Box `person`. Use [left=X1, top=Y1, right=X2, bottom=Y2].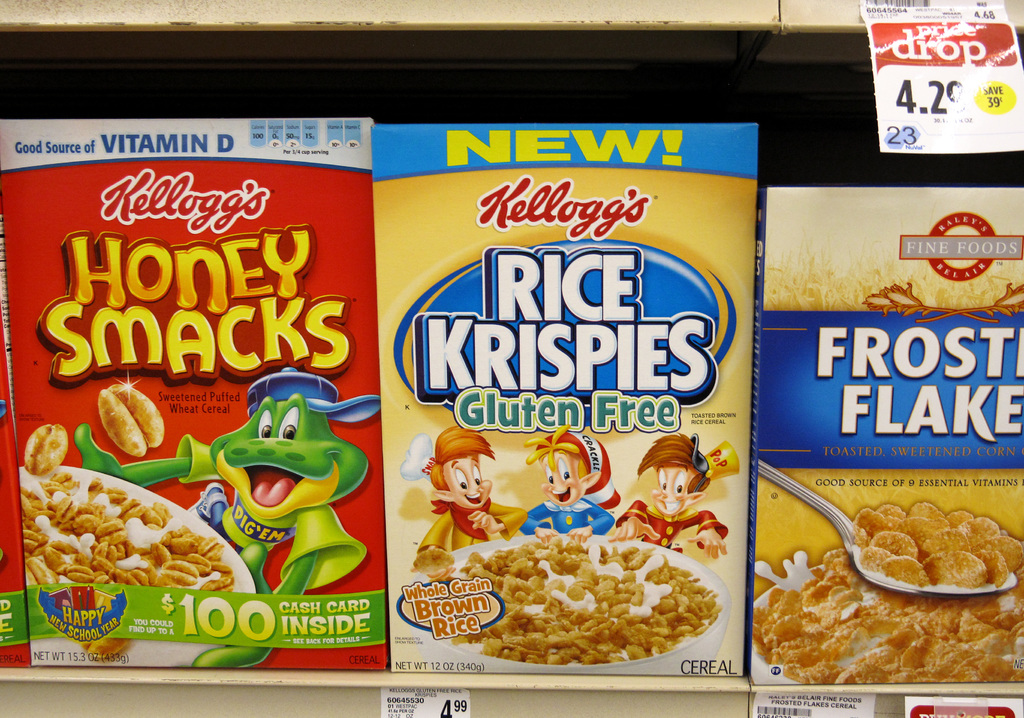
[left=408, top=419, right=532, bottom=578].
